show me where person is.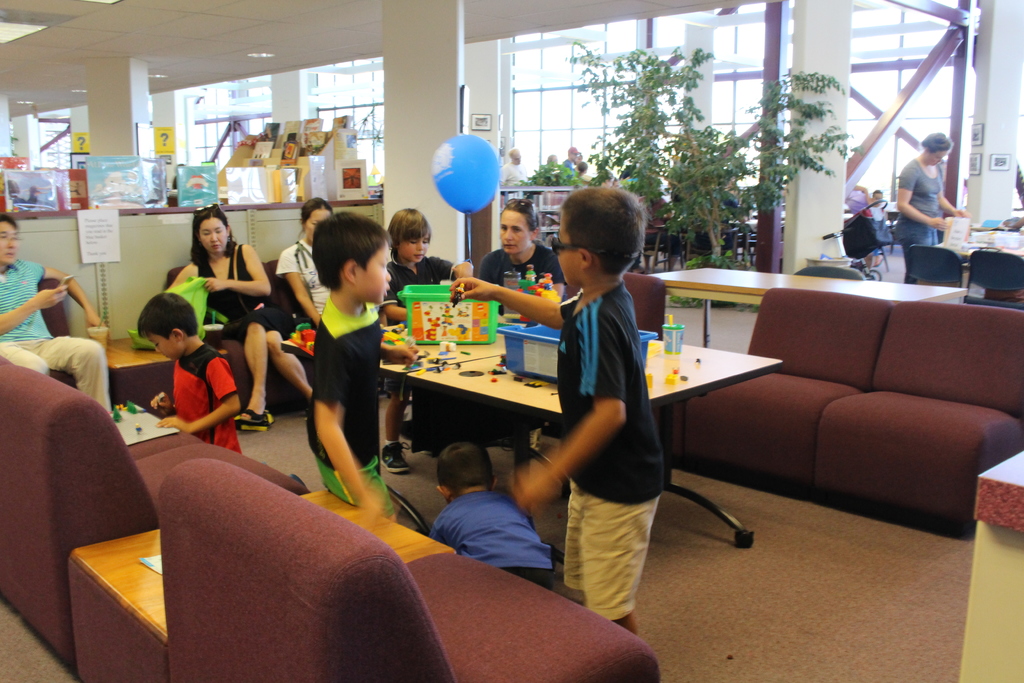
person is at 289, 206, 388, 525.
